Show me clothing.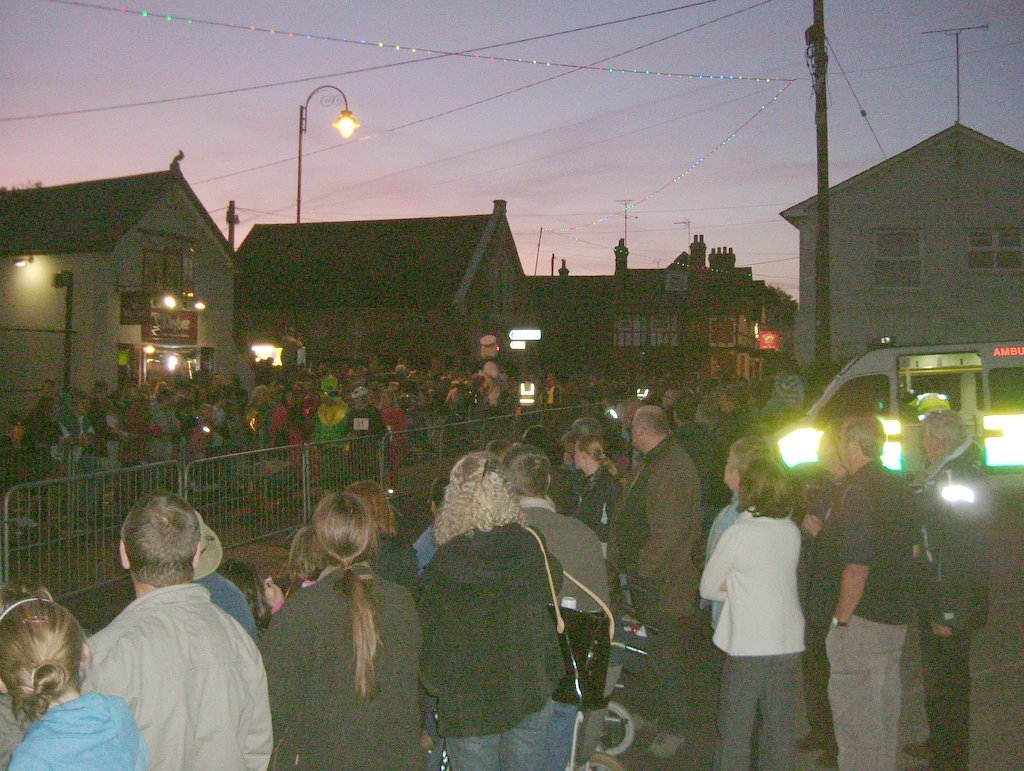
clothing is here: left=907, top=436, right=997, bottom=770.
